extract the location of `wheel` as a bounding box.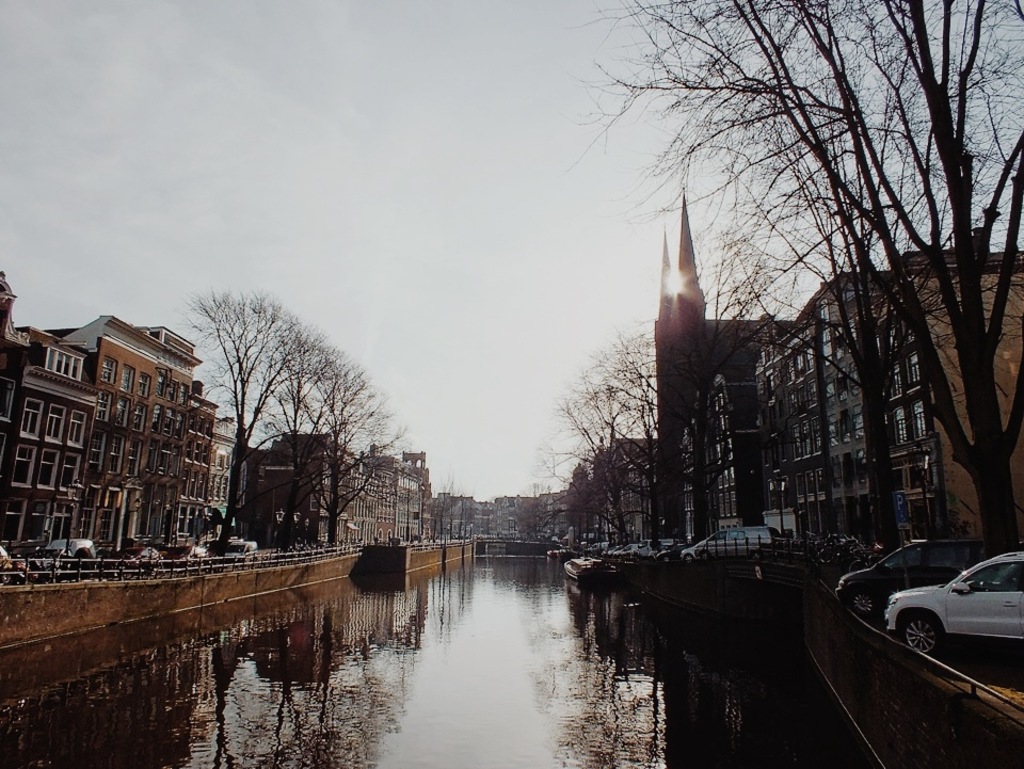
bbox=[899, 615, 942, 659].
